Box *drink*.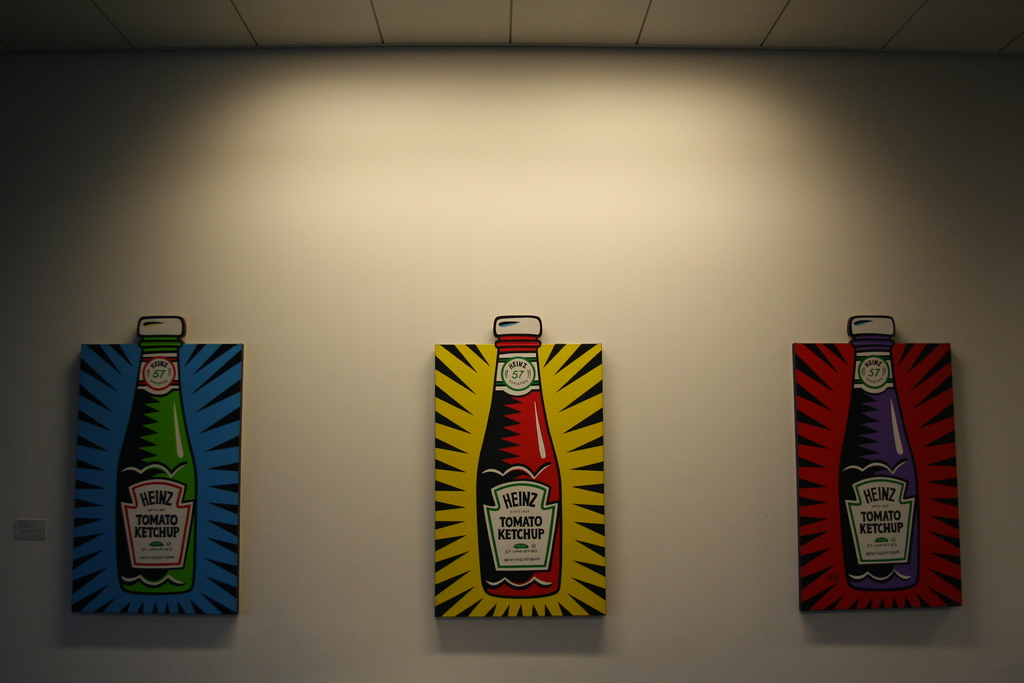
select_region(115, 311, 198, 593).
